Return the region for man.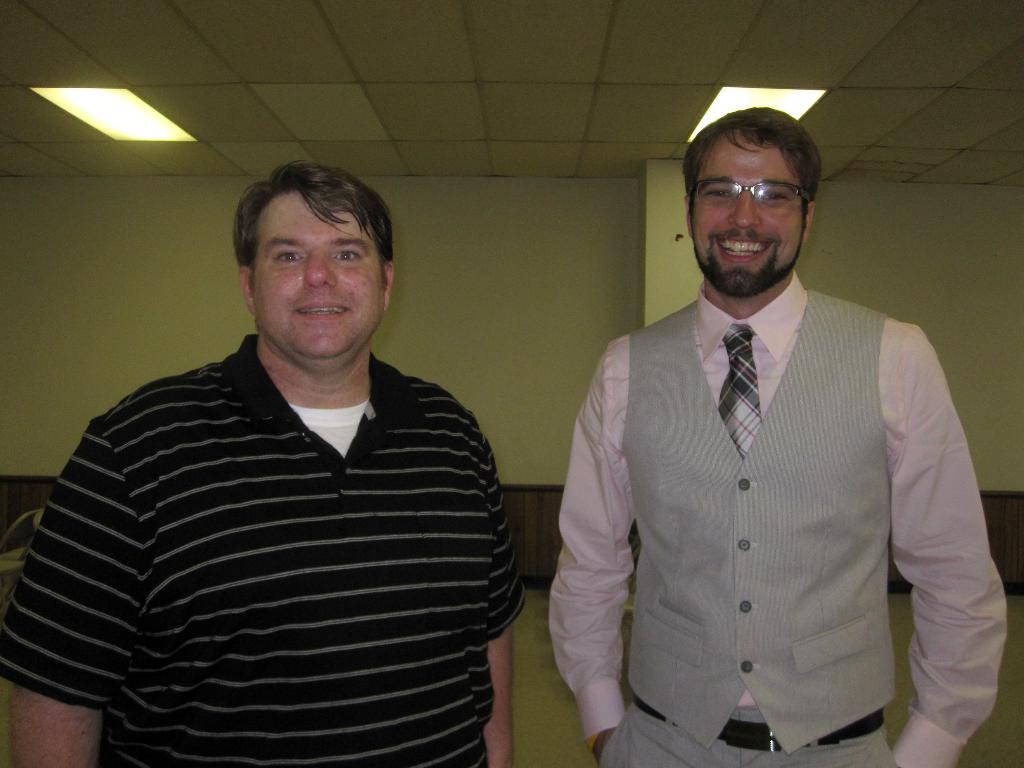
rect(548, 95, 996, 751).
